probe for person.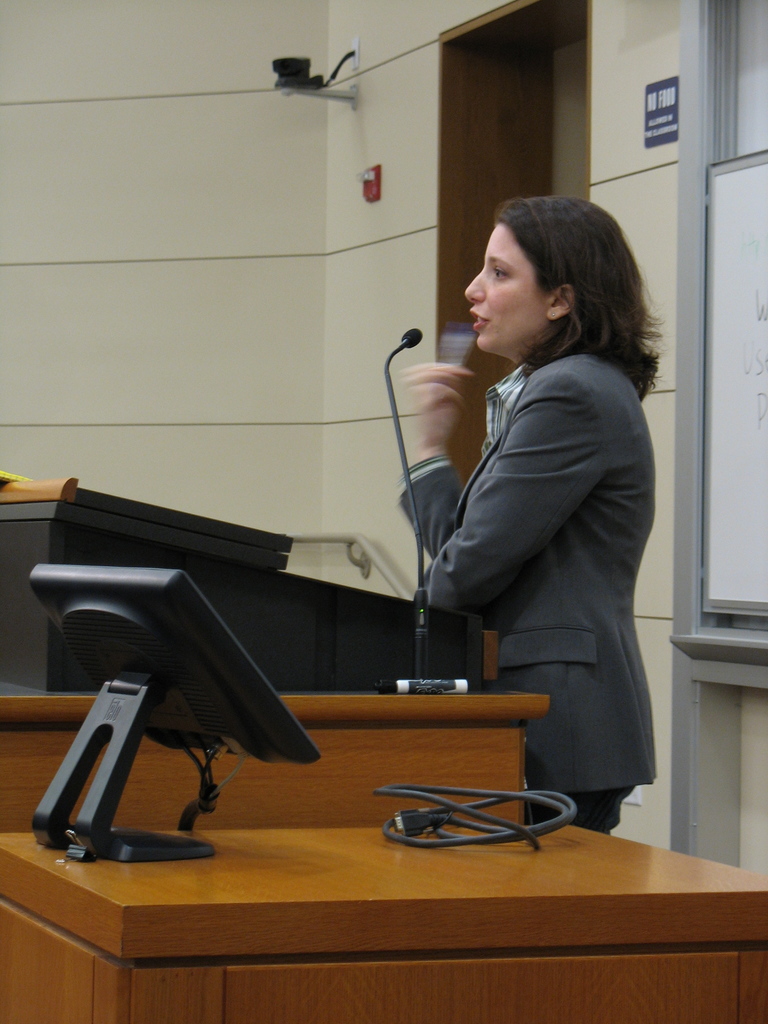
Probe result: <region>391, 192, 659, 836</region>.
